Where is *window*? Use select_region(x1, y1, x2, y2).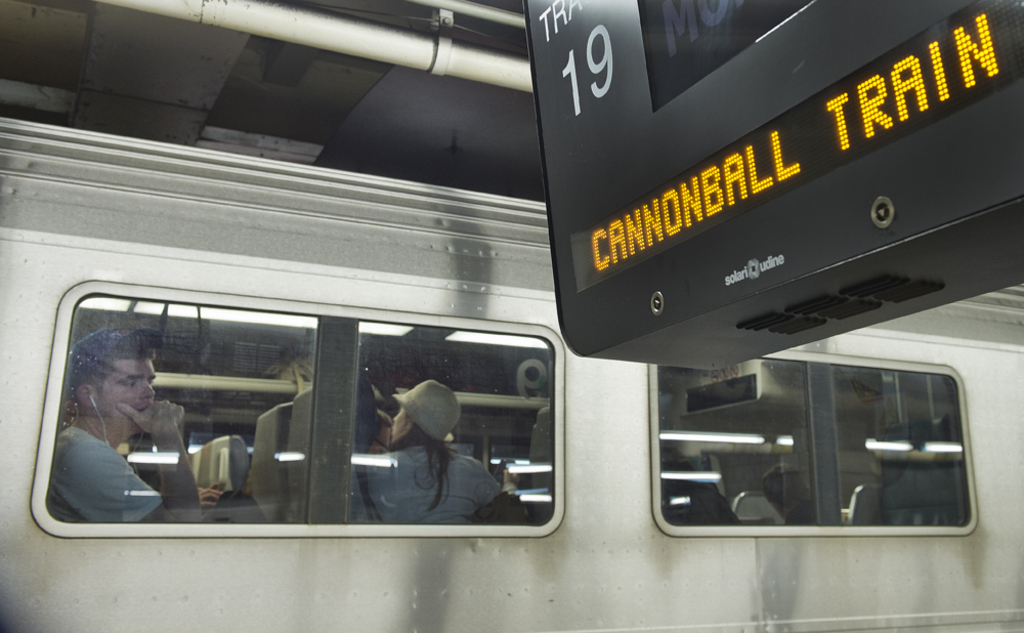
select_region(42, 270, 509, 537).
